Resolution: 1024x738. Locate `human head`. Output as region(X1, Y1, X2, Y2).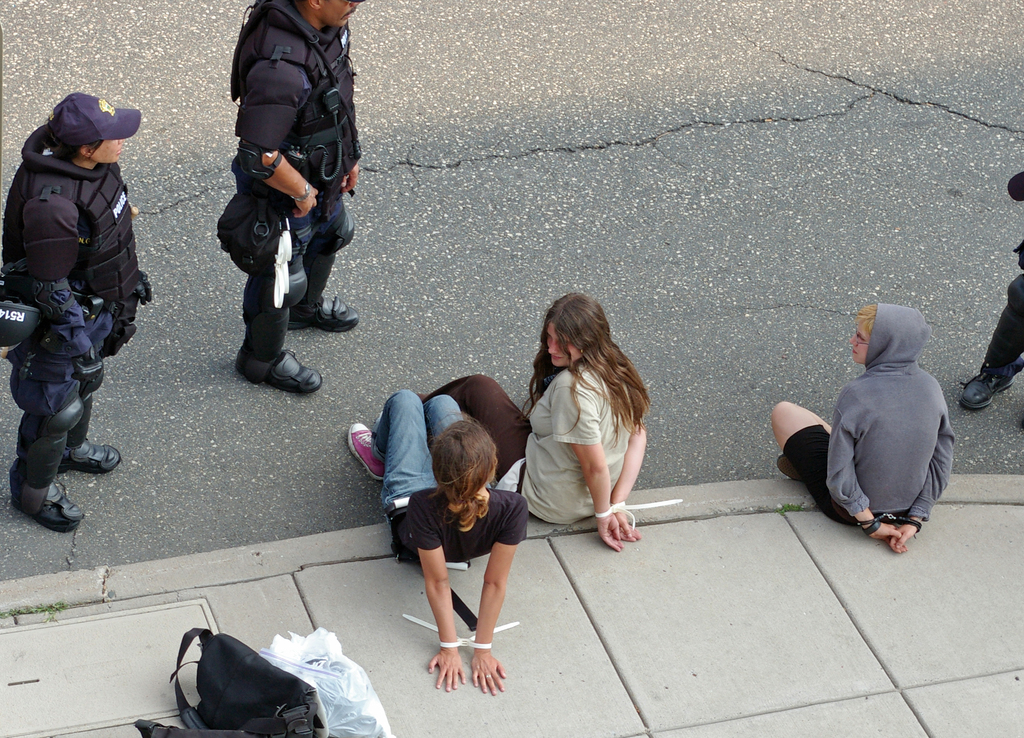
region(49, 90, 122, 168).
